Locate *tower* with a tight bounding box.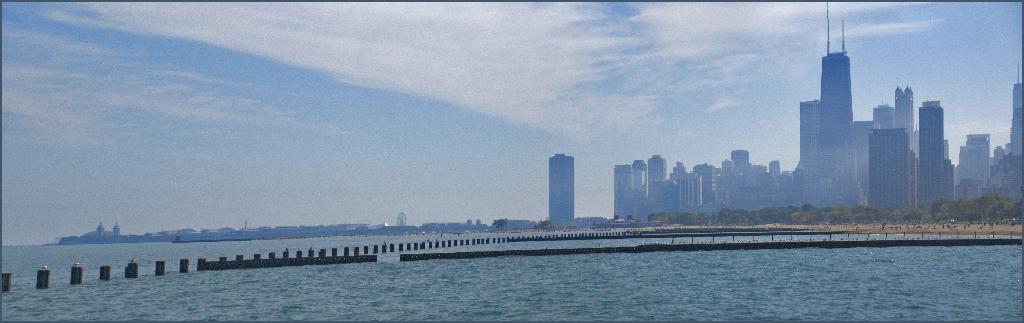
(635,156,653,194).
